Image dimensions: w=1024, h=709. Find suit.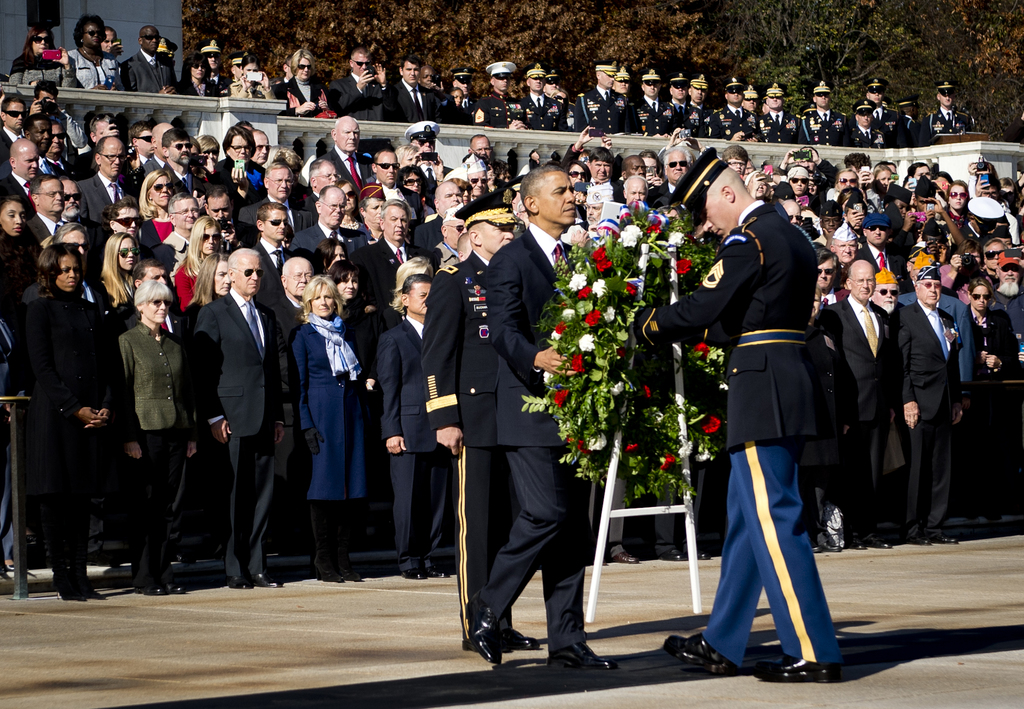
detection(412, 214, 449, 250).
